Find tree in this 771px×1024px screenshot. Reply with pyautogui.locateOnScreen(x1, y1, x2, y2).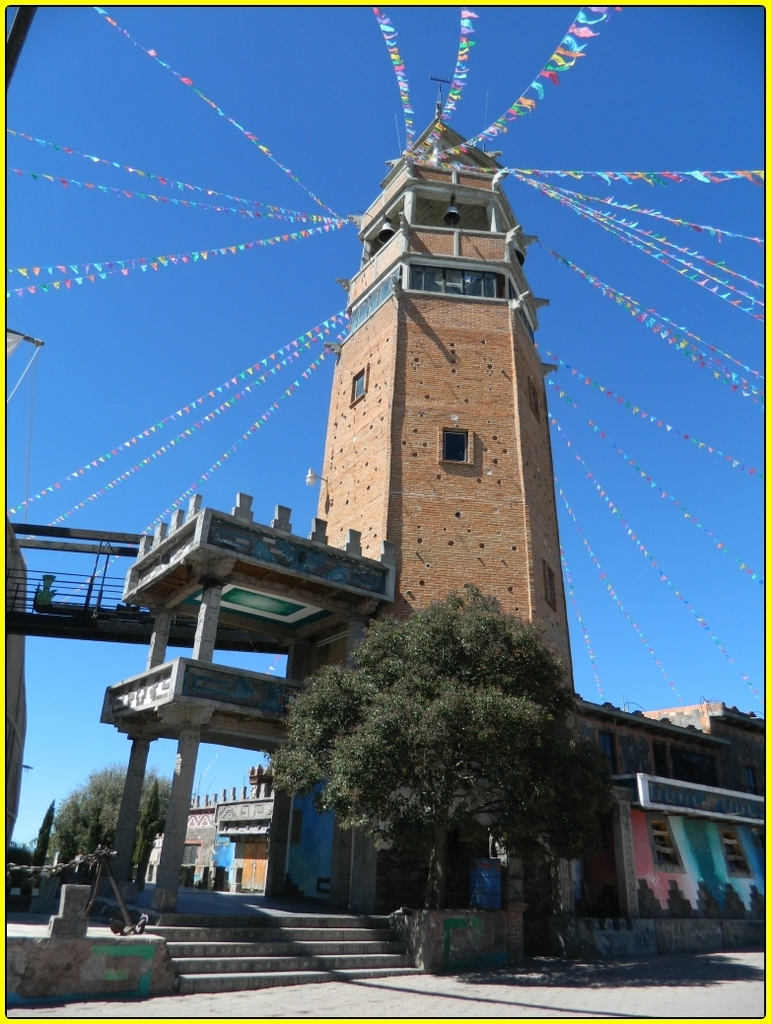
pyautogui.locateOnScreen(273, 585, 607, 902).
